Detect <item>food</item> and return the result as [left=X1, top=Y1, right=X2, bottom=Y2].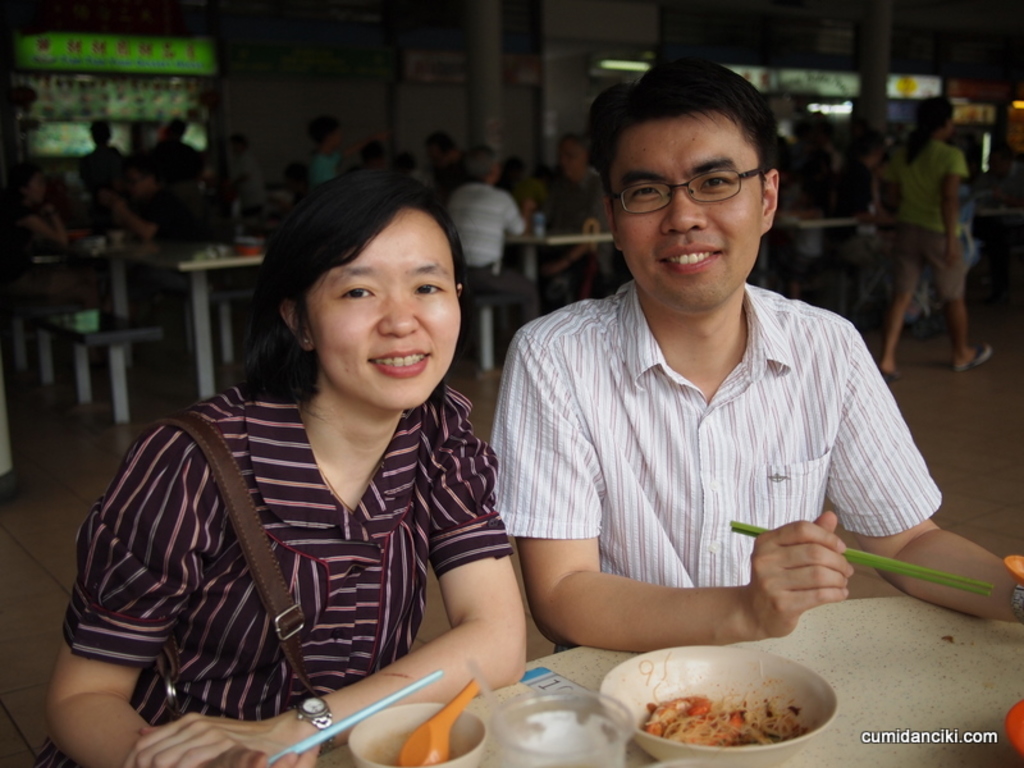
[left=625, top=691, right=787, bottom=751].
